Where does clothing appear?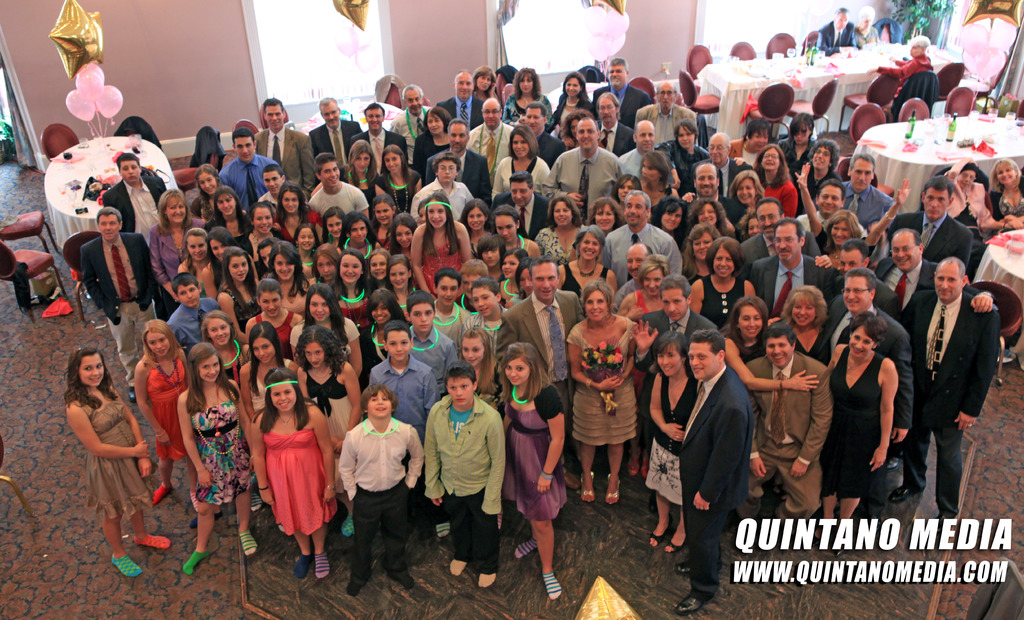
Appears at [left=538, top=142, right=618, bottom=209].
